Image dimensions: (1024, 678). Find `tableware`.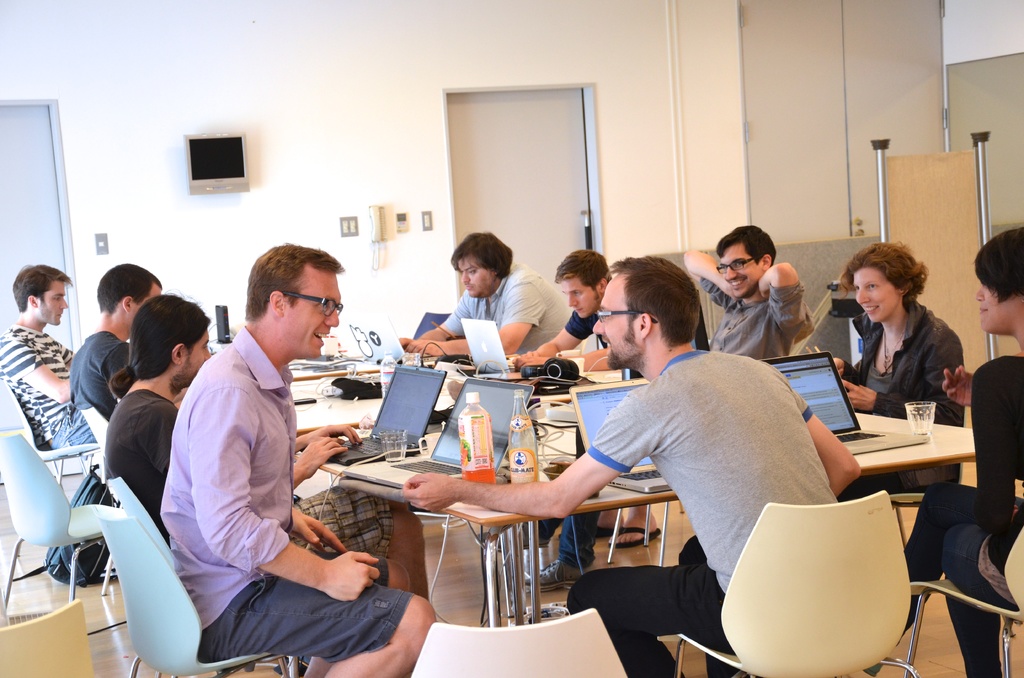
(left=401, top=351, right=419, bottom=367).
